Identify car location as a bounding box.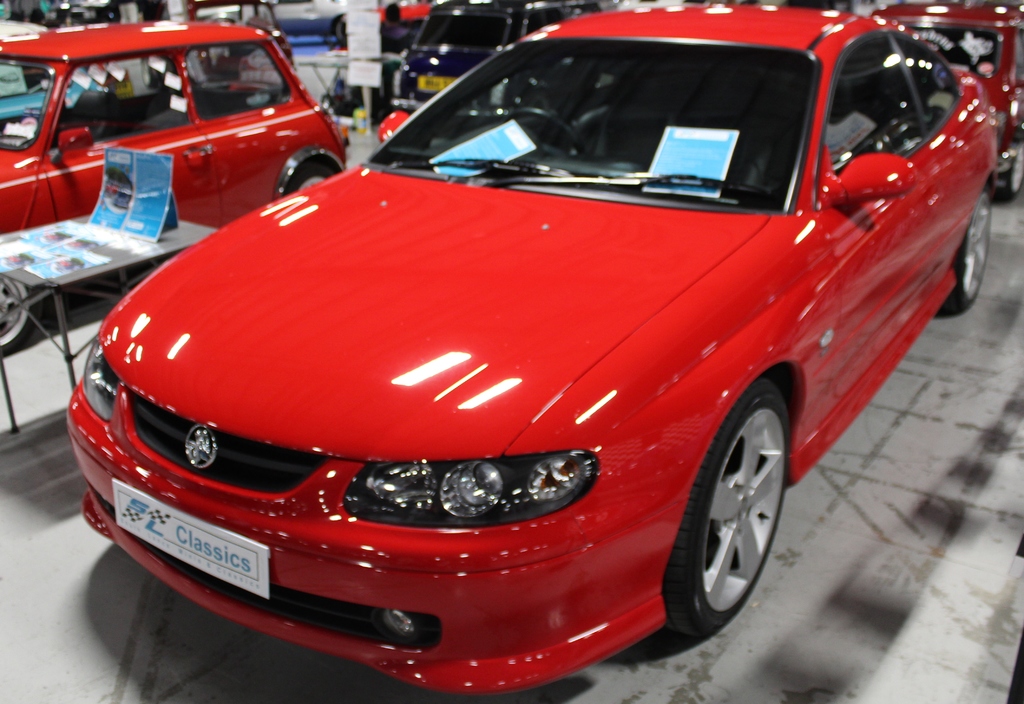
[x1=0, y1=19, x2=120, y2=126].
